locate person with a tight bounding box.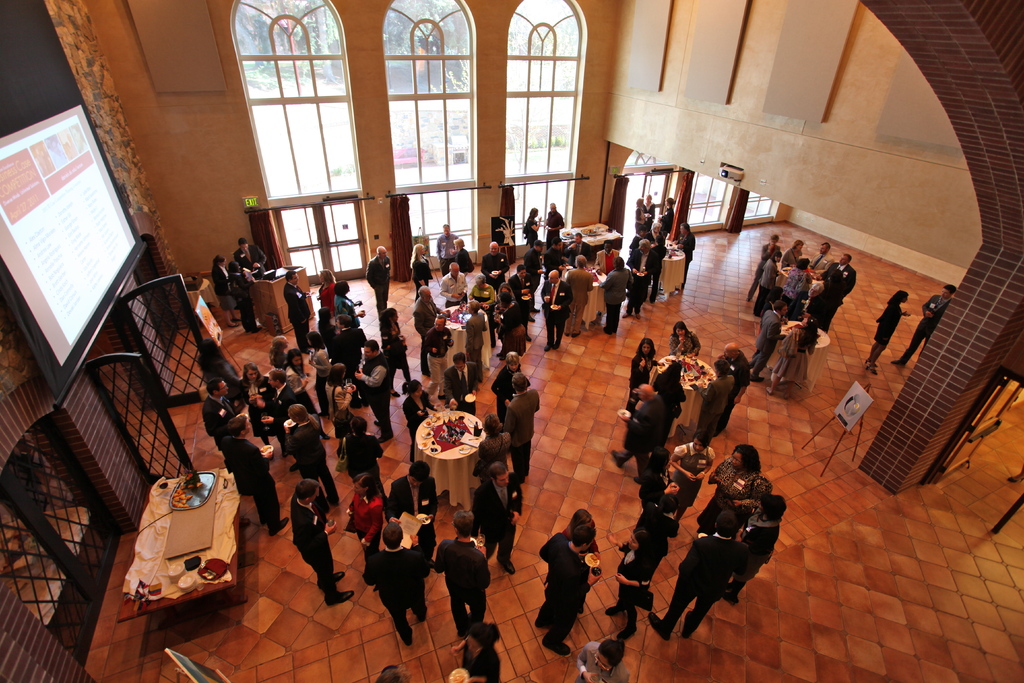
crop(438, 260, 464, 304).
